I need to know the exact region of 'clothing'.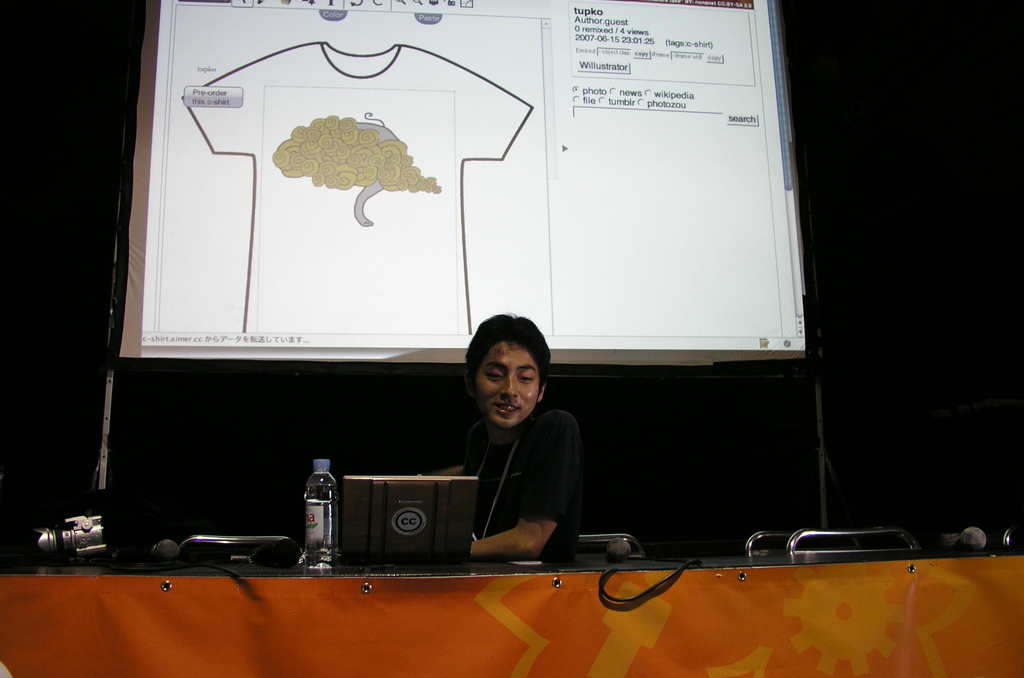
Region: [x1=454, y1=380, x2=591, y2=572].
